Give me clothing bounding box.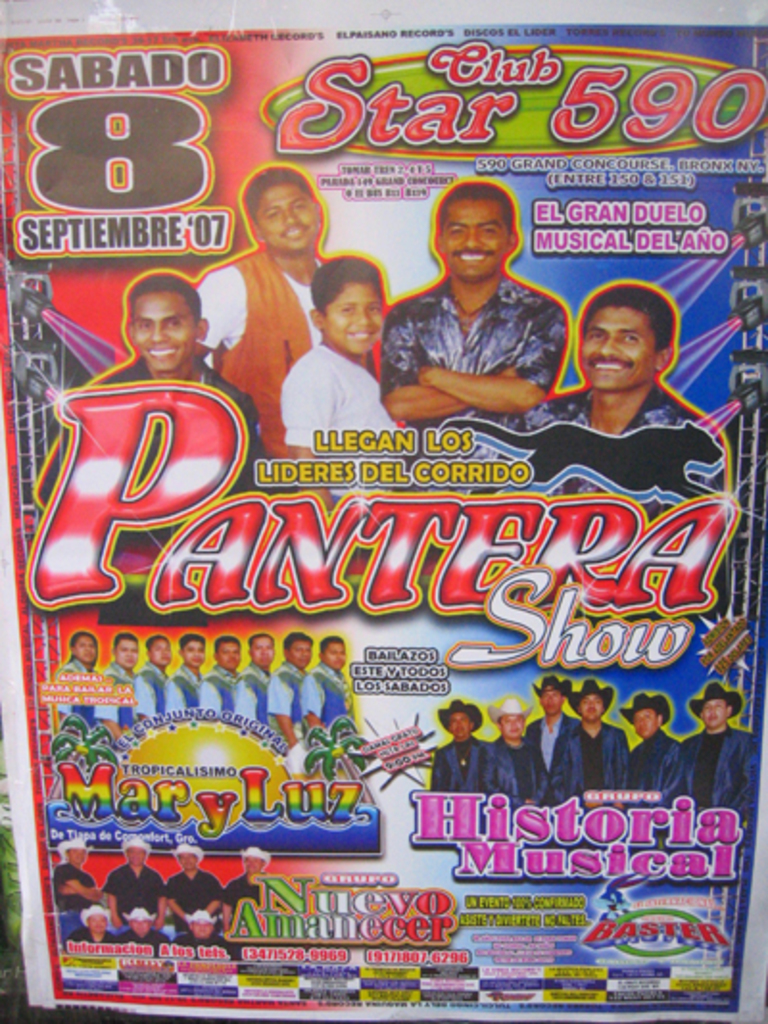
(198, 236, 323, 463).
